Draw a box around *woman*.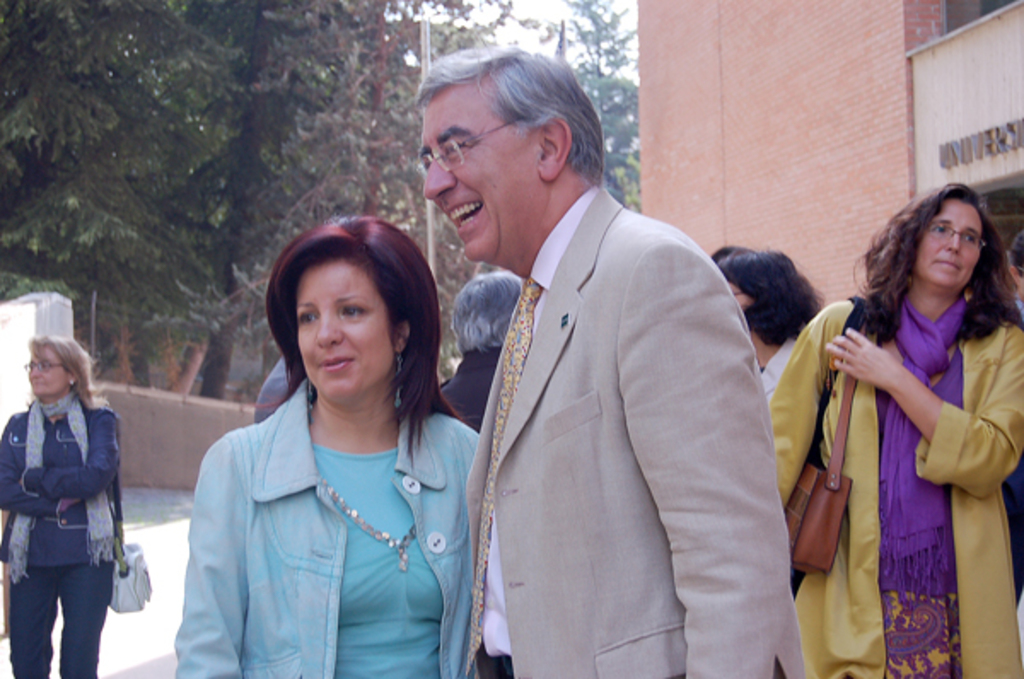
{"left": 790, "top": 174, "right": 1004, "bottom": 676}.
